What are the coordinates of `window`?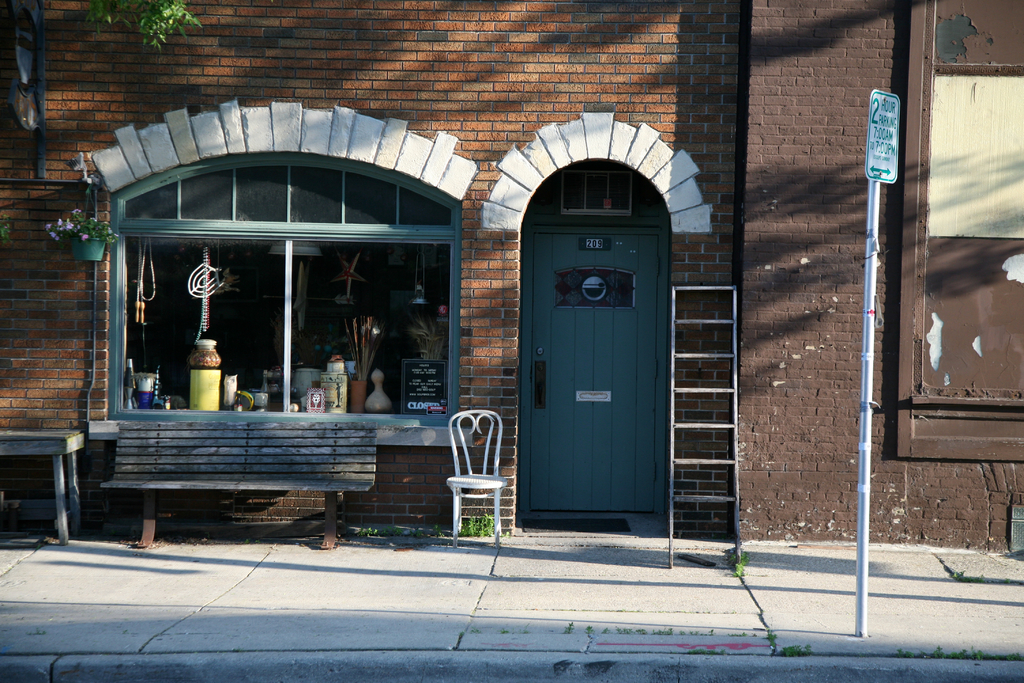
97, 145, 449, 428.
